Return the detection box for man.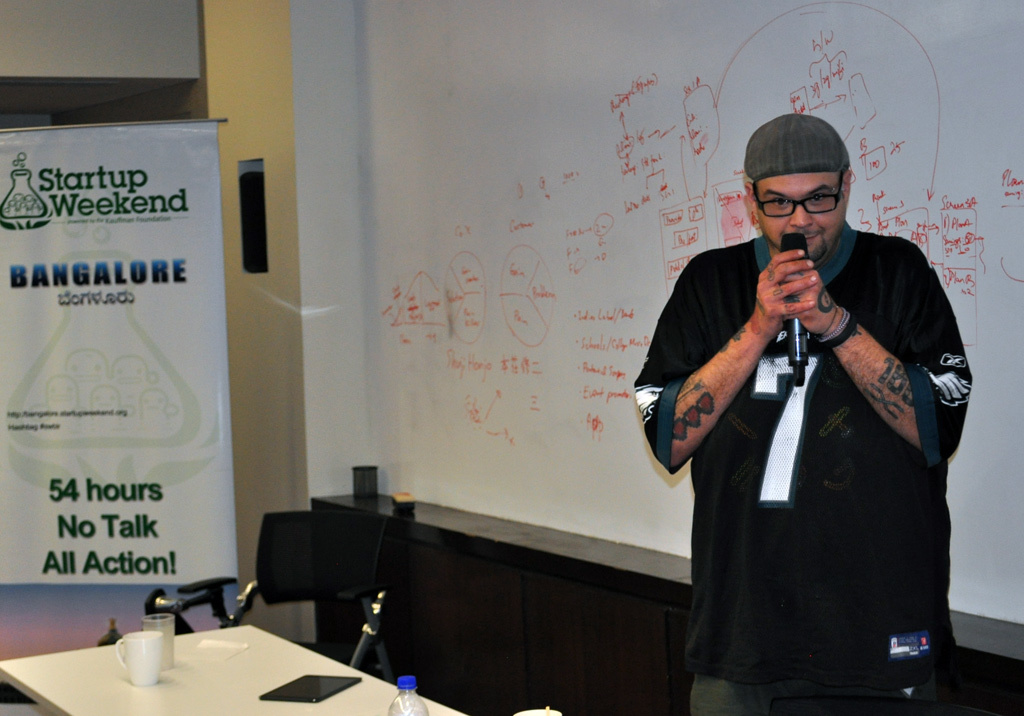
<region>632, 109, 971, 715</region>.
